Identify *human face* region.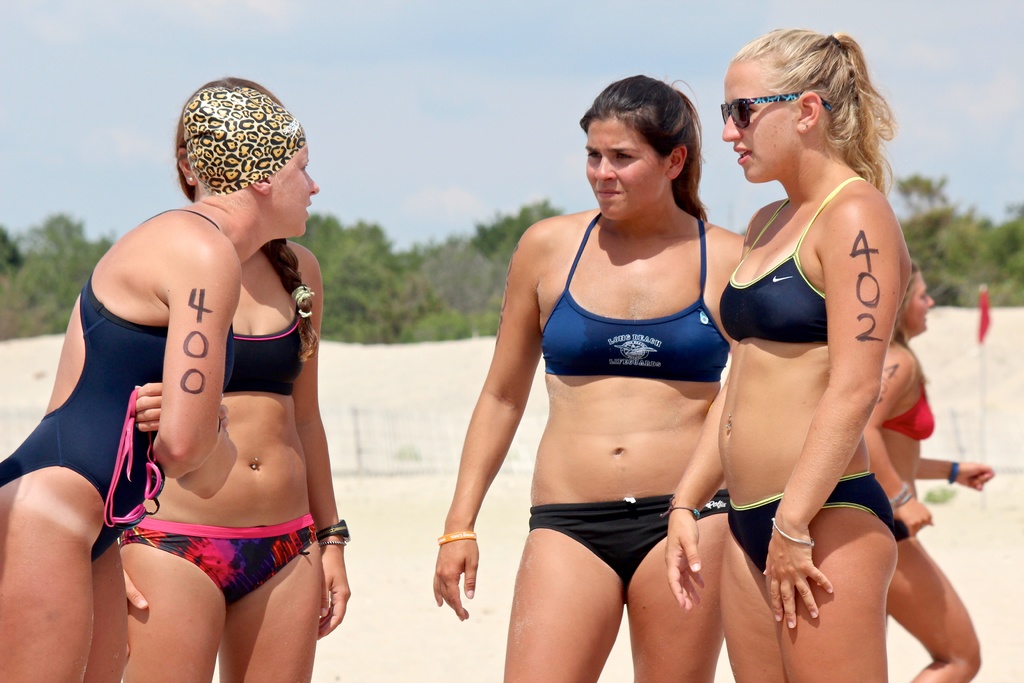
Region: <region>584, 117, 672, 219</region>.
